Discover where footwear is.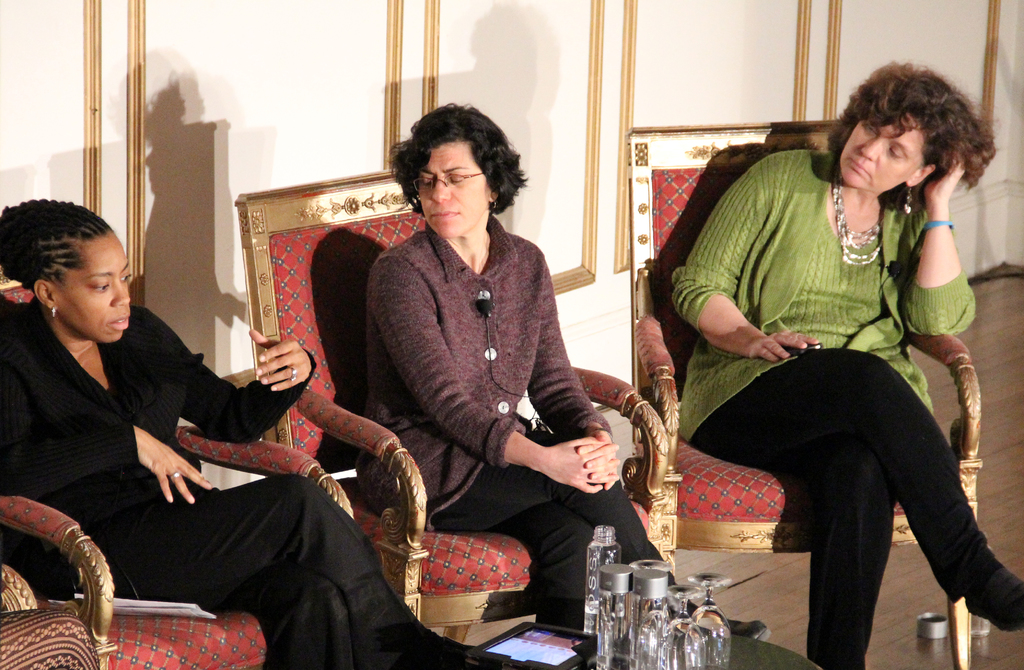
Discovered at x1=965 y1=552 x2=1023 y2=634.
